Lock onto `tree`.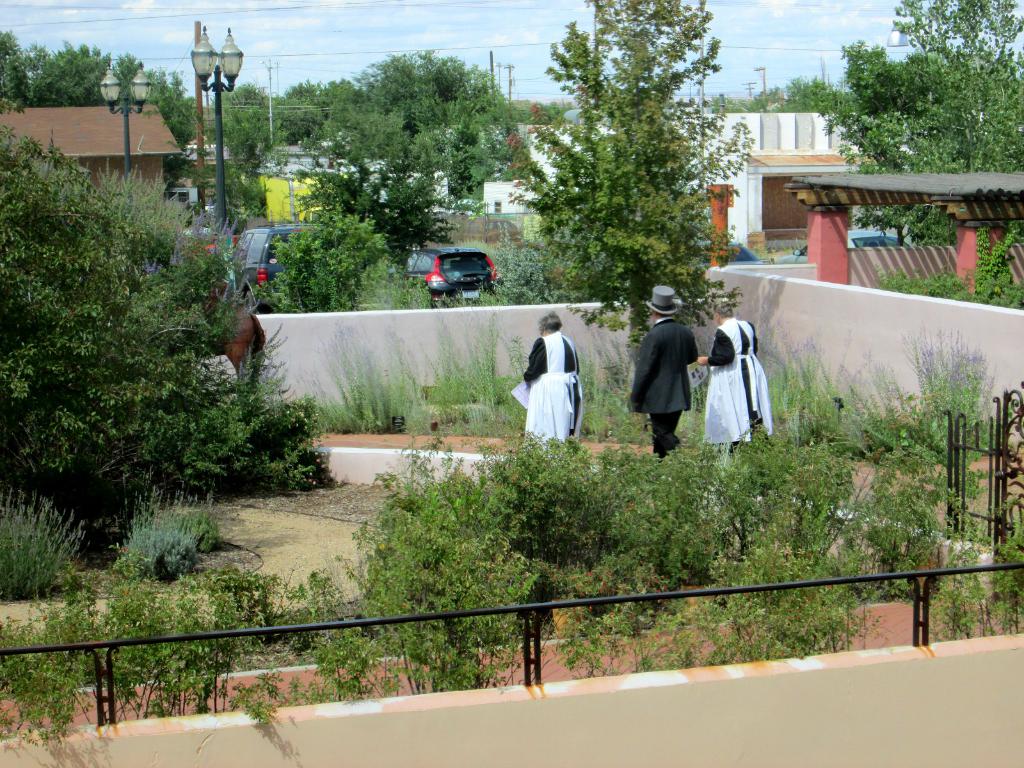
Locked: [x1=498, y1=0, x2=736, y2=392].
